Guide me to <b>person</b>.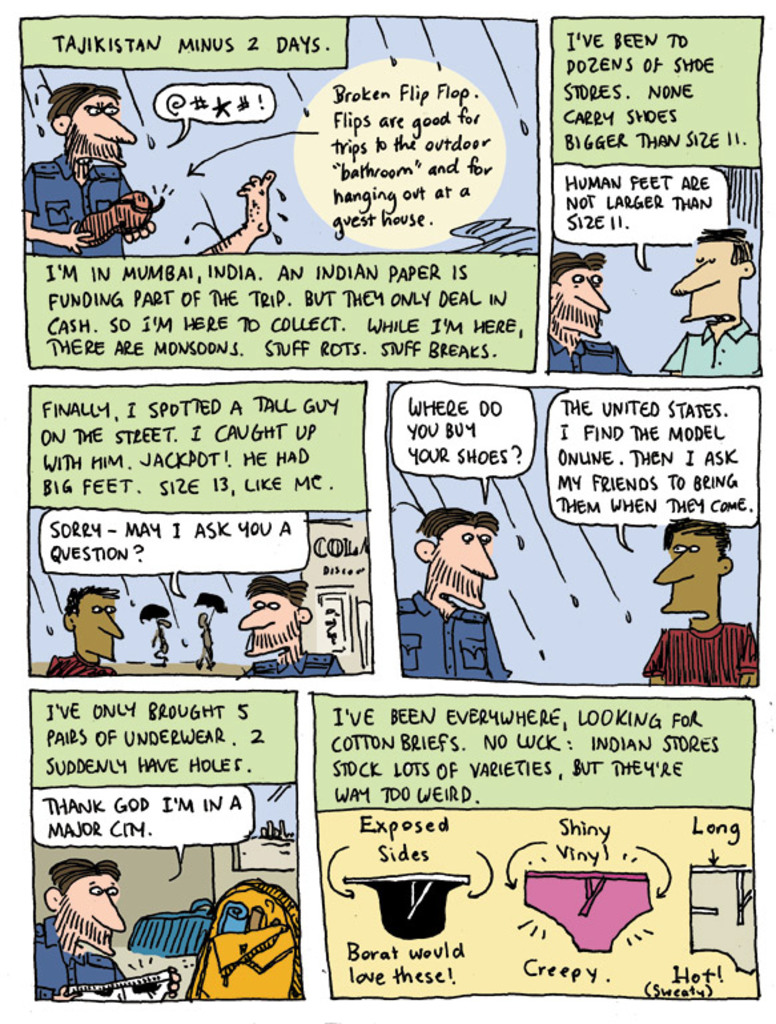
Guidance: 632/510/765/690.
